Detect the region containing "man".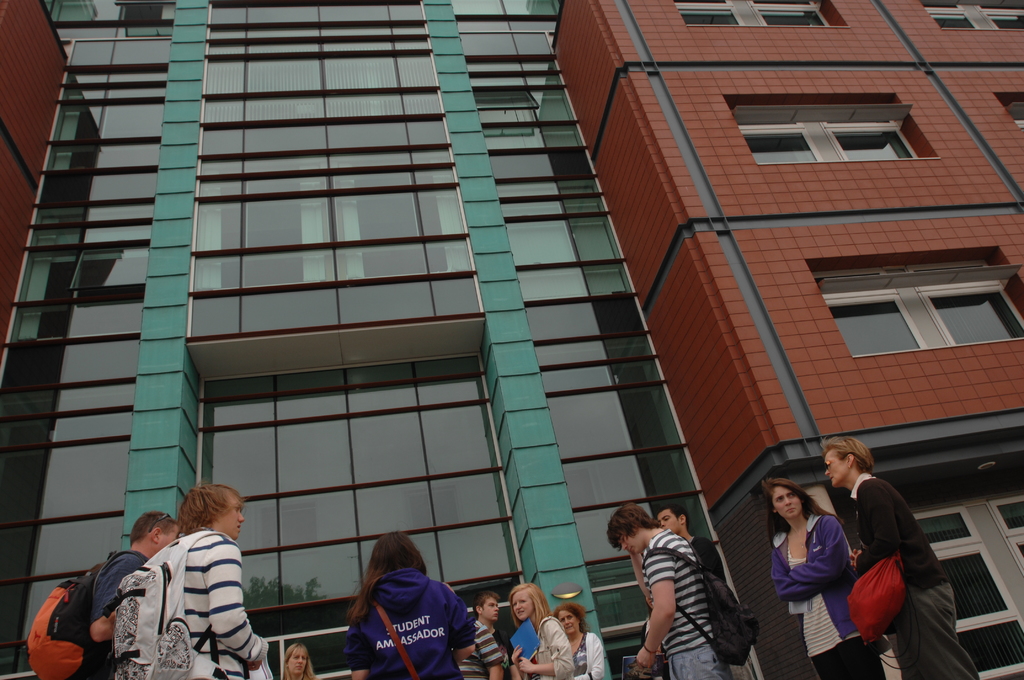
bbox(598, 497, 731, 679).
